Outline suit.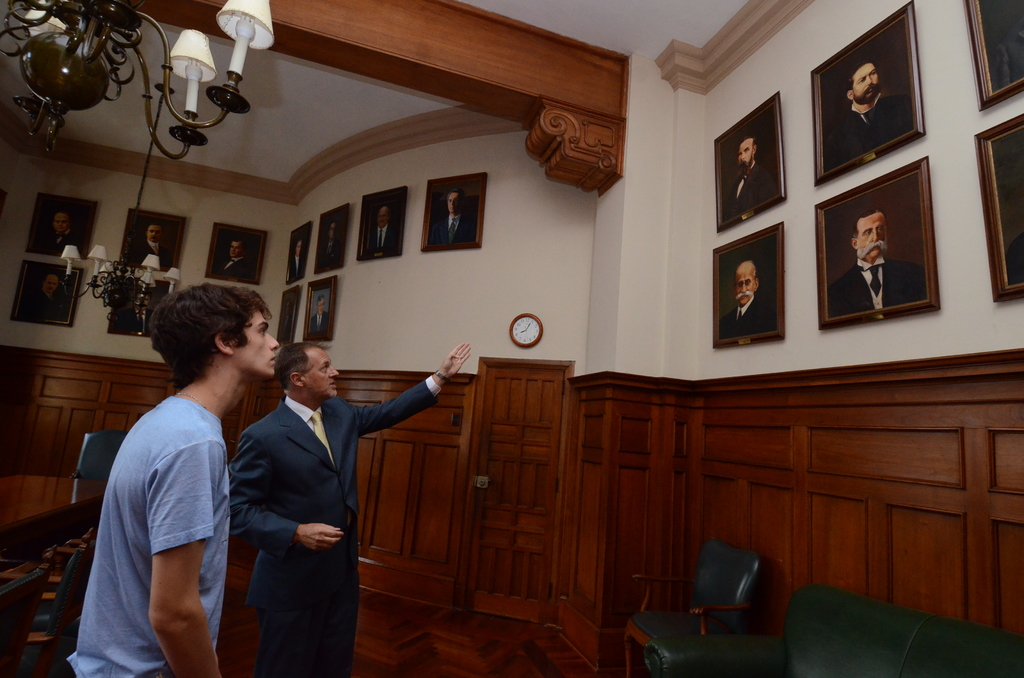
Outline: select_region(318, 240, 343, 266).
